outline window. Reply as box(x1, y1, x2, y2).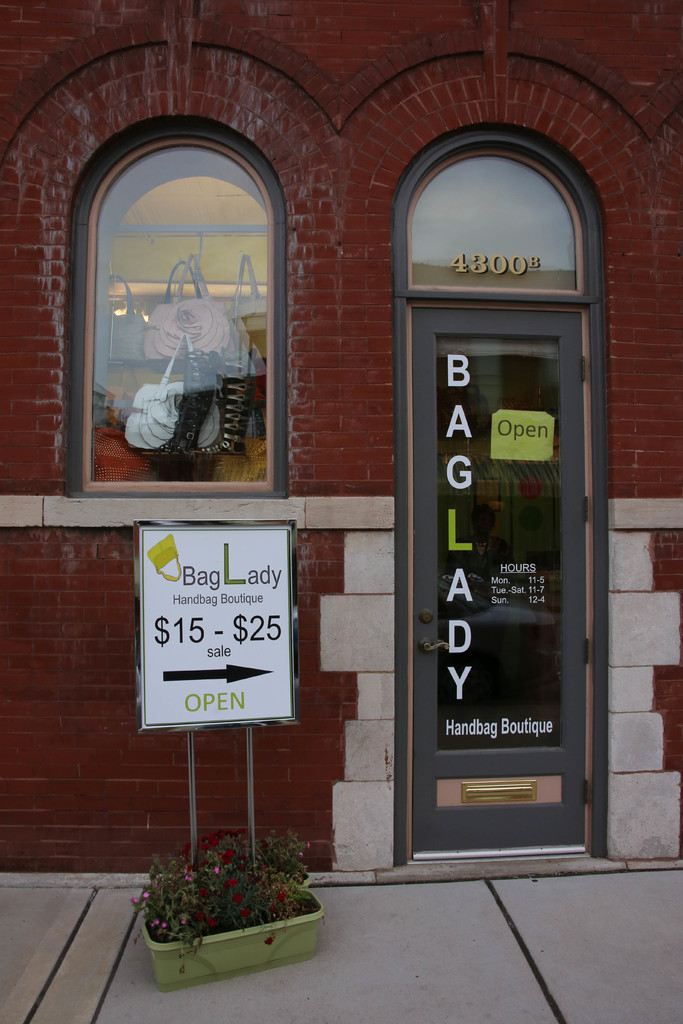
box(60, 122, 302, 502).
